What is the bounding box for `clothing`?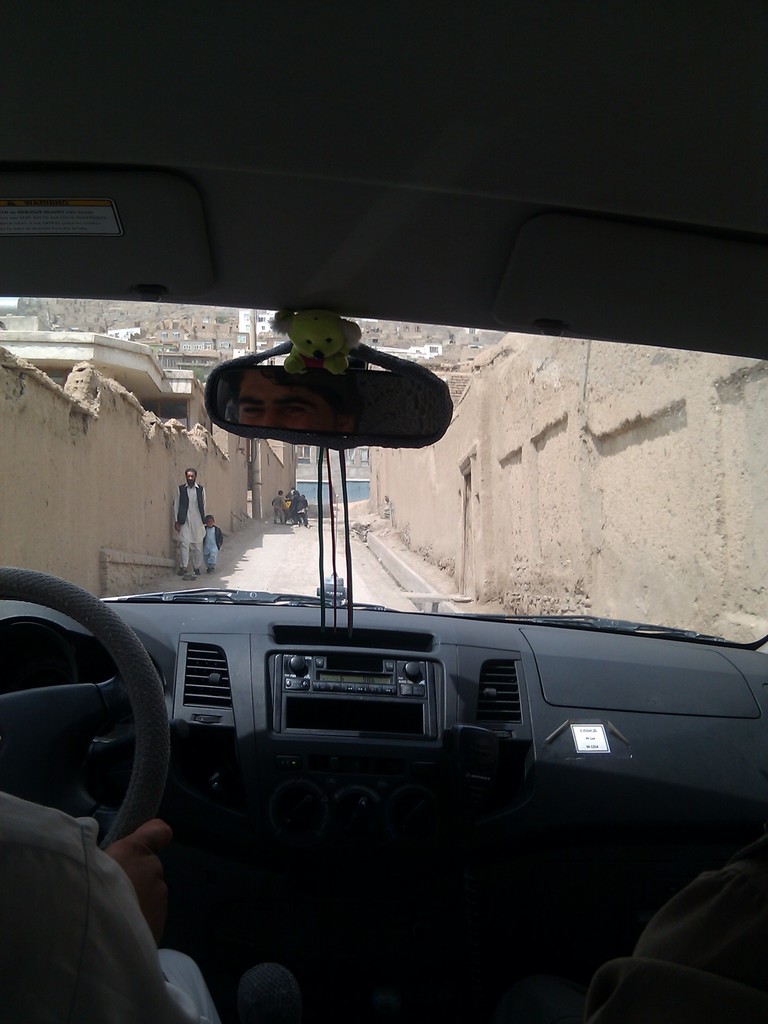
0, 788, 244, 1023.
